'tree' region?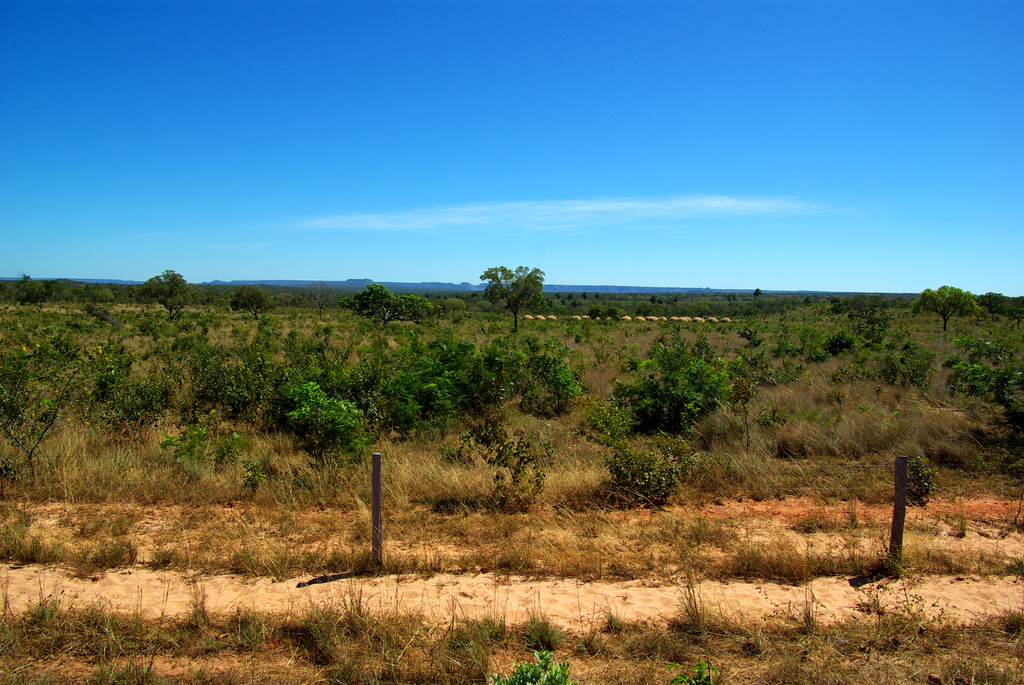
crop(589, 304, 605, 329)
